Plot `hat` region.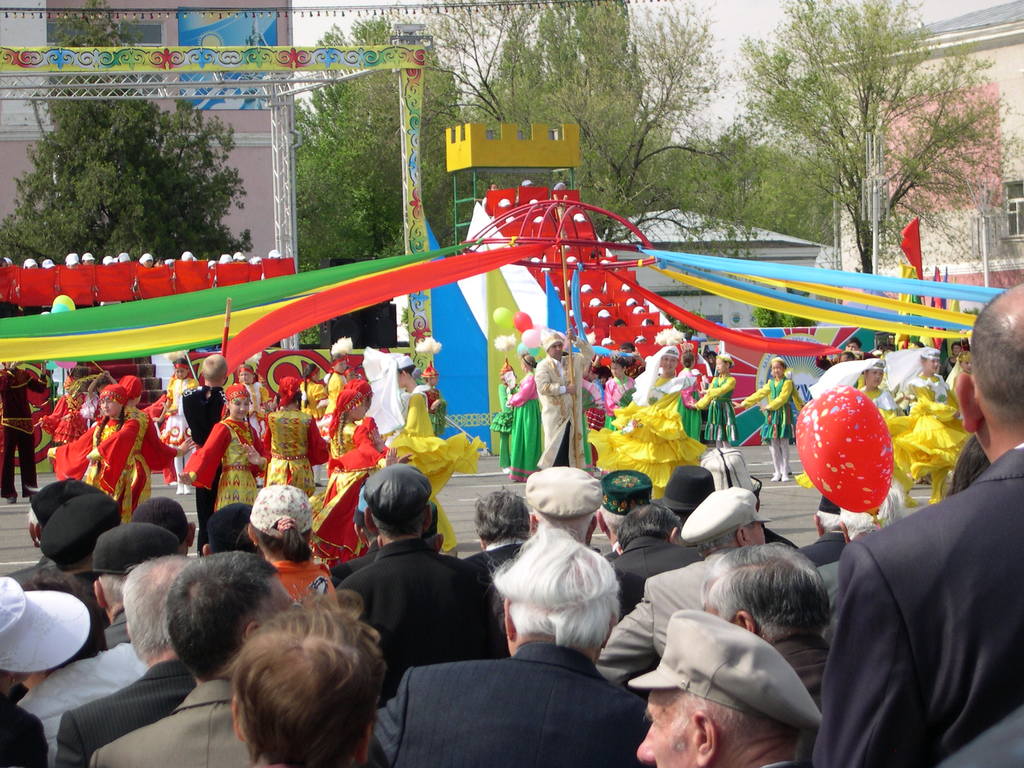
Plotted at 523 463 606 522.
